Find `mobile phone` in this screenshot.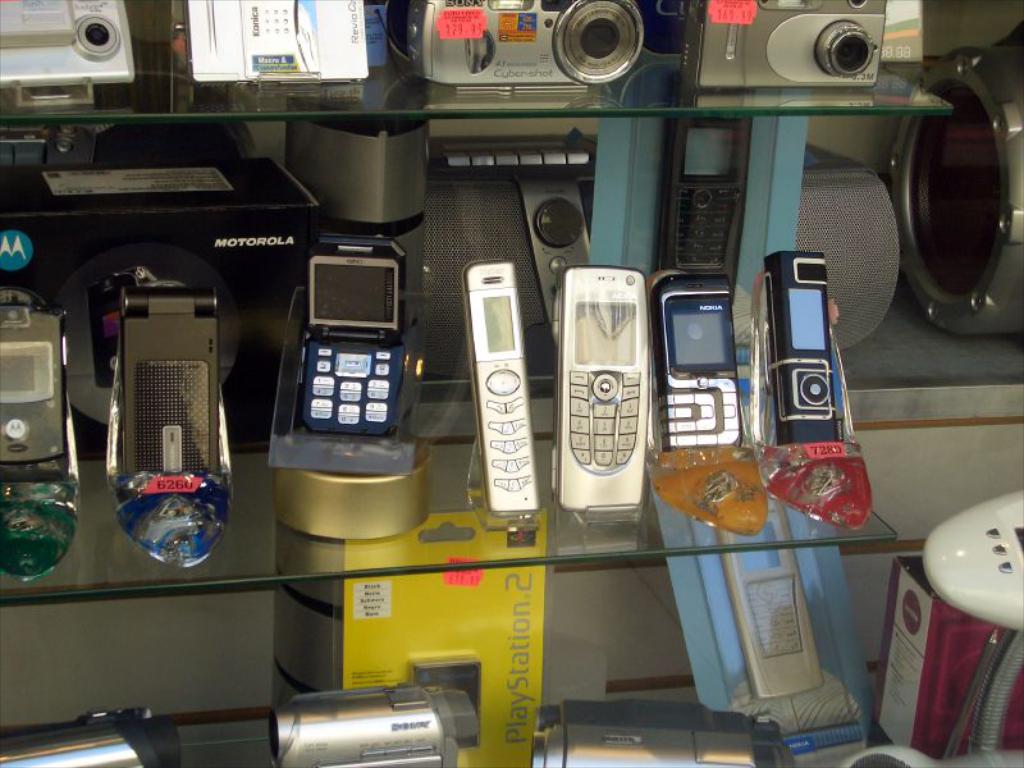
The bounding box for `mobile phone` is x1=460, y1=262, x2=538, y2=515.
